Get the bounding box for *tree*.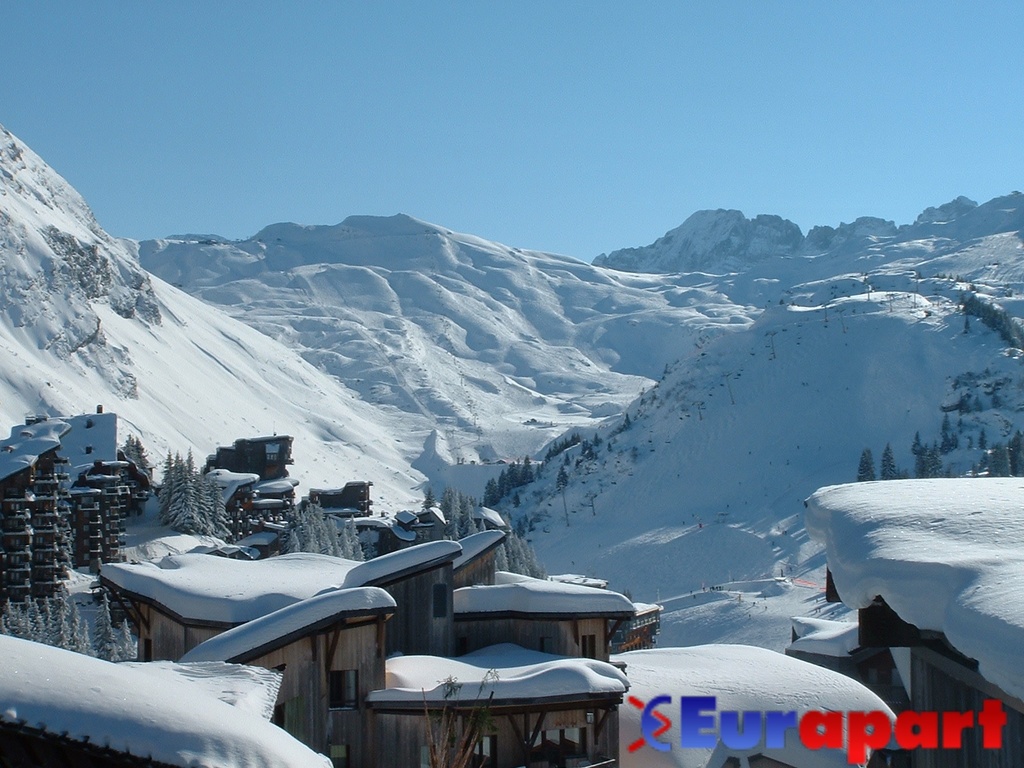
bbox=(445, 481, 473, 540).
